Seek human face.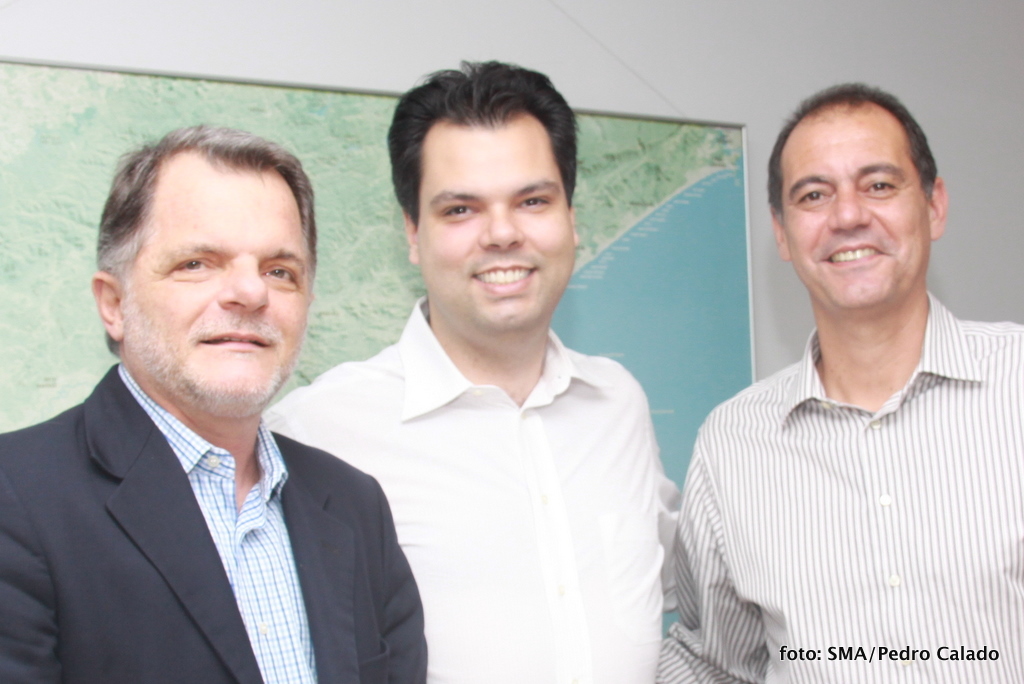
detection(777, 111, 932, 307).
